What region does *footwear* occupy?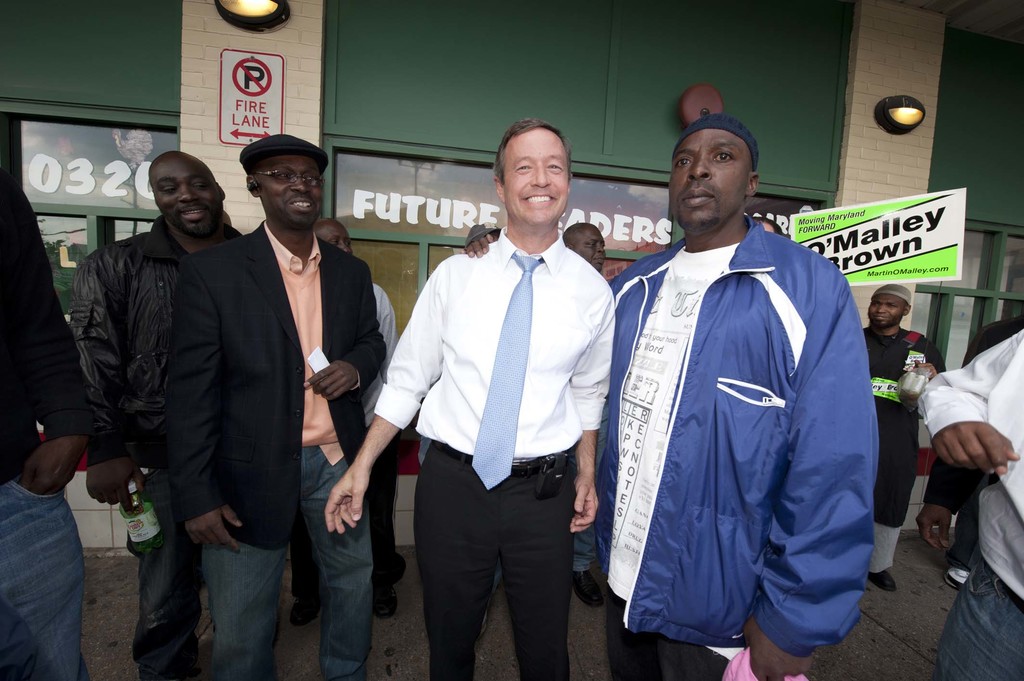
(943, 569, 968, 591).
